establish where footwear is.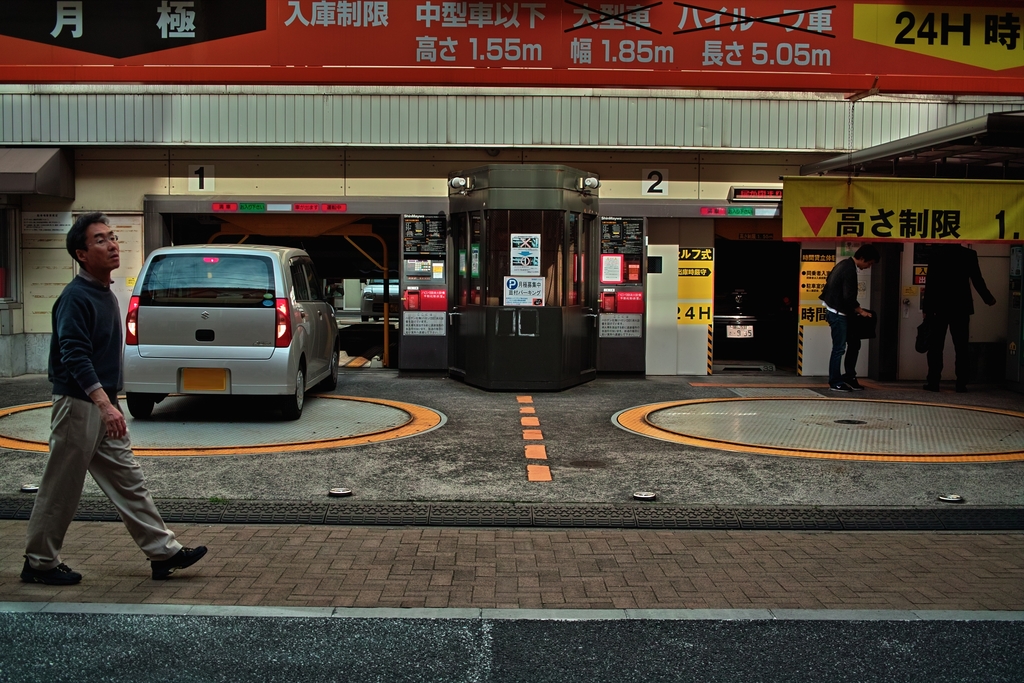
Established at <box>20,555,86,588</box>.
